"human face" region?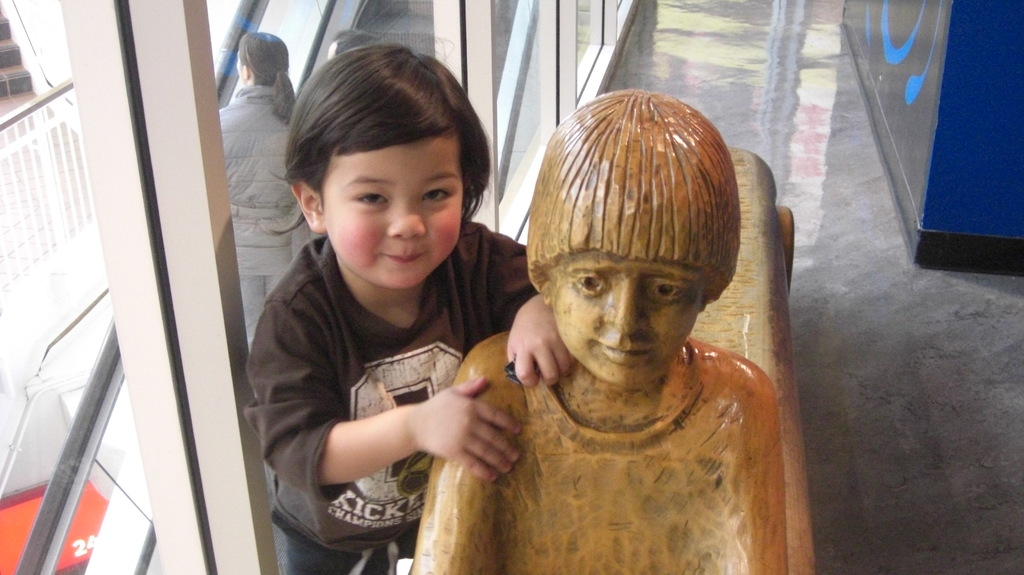
{"x1": 323, "y1": 133, "x2": 466, "y2": 290}
